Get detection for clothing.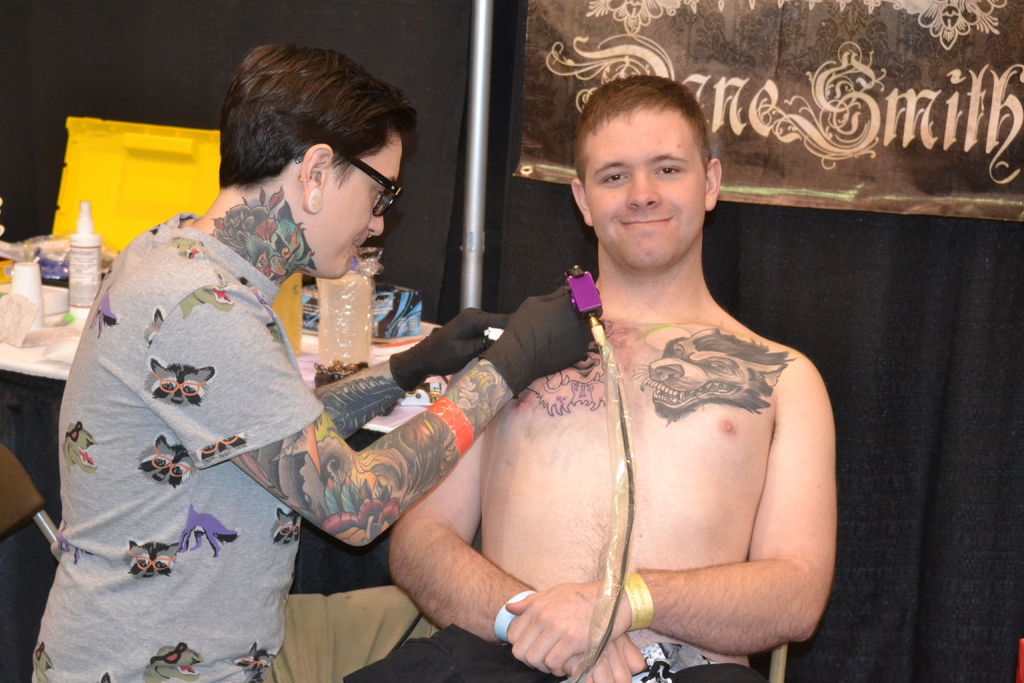
Detection: {"left": 338, "top": 627, "right": 764, "bottom": 682}.
